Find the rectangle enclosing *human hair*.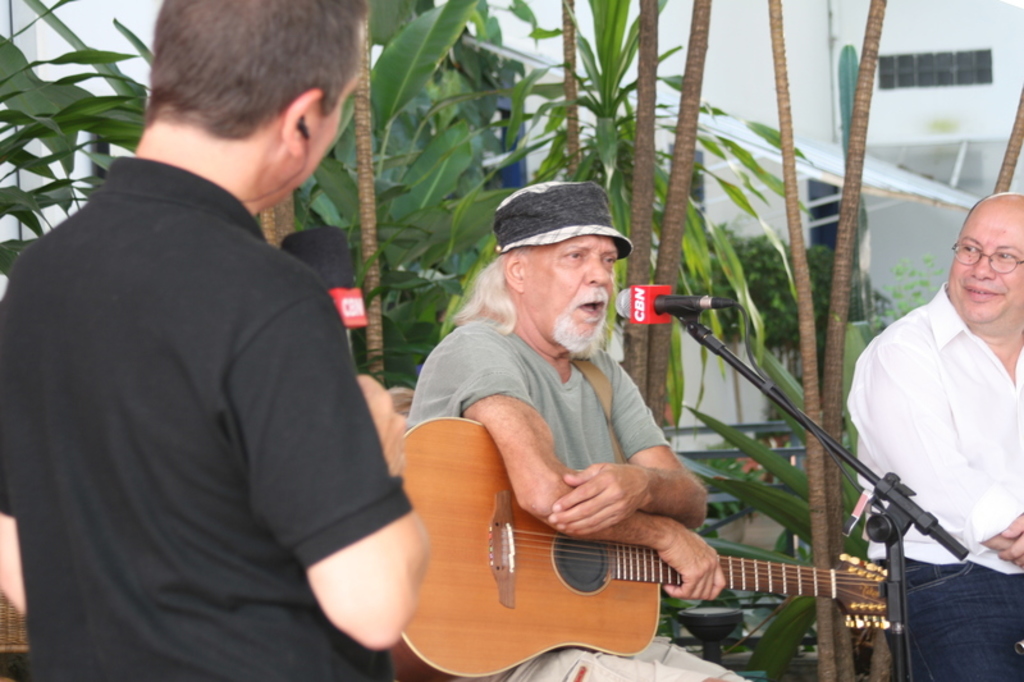
x1=448, y1=244, x2=520, y2=329.
